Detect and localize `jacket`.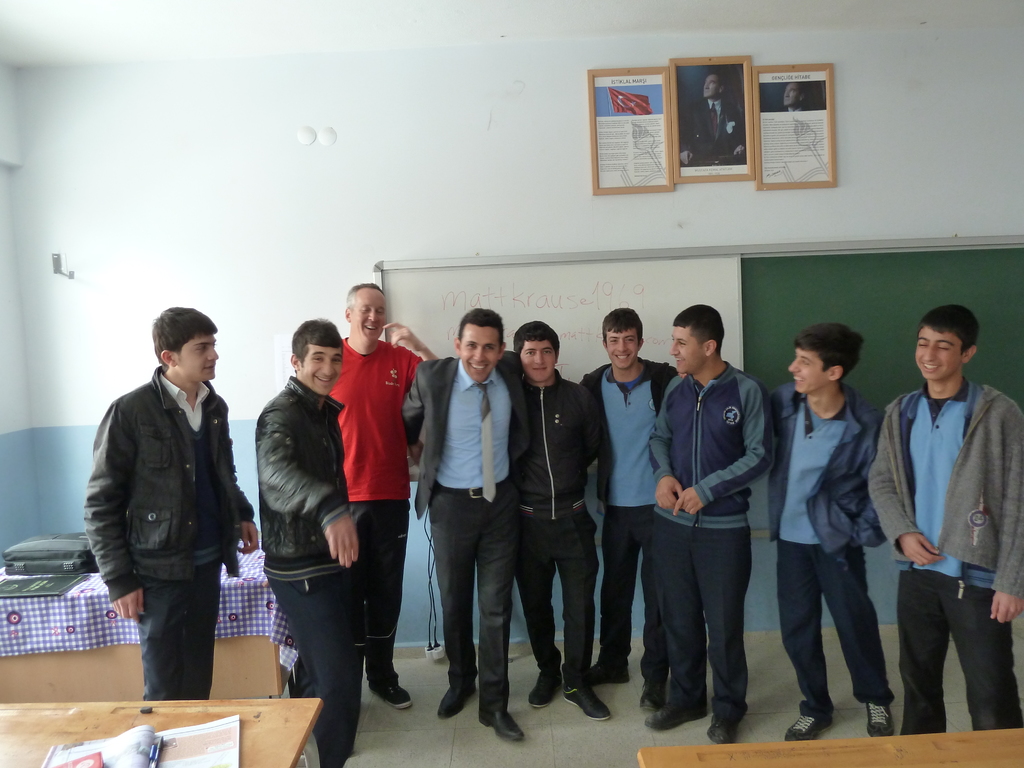
Localized at 81:334:254:621.
